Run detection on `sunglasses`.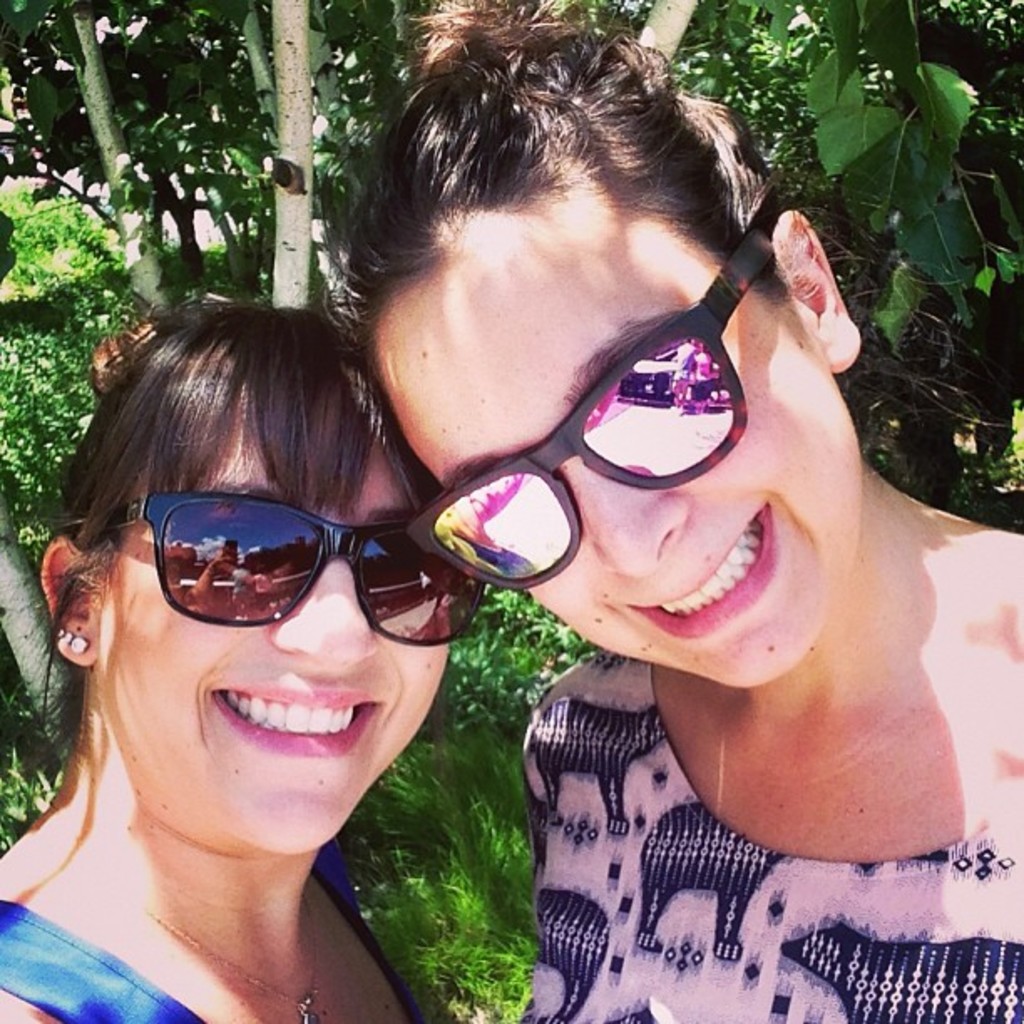
Result: detection(398, 226, 776, 604).
